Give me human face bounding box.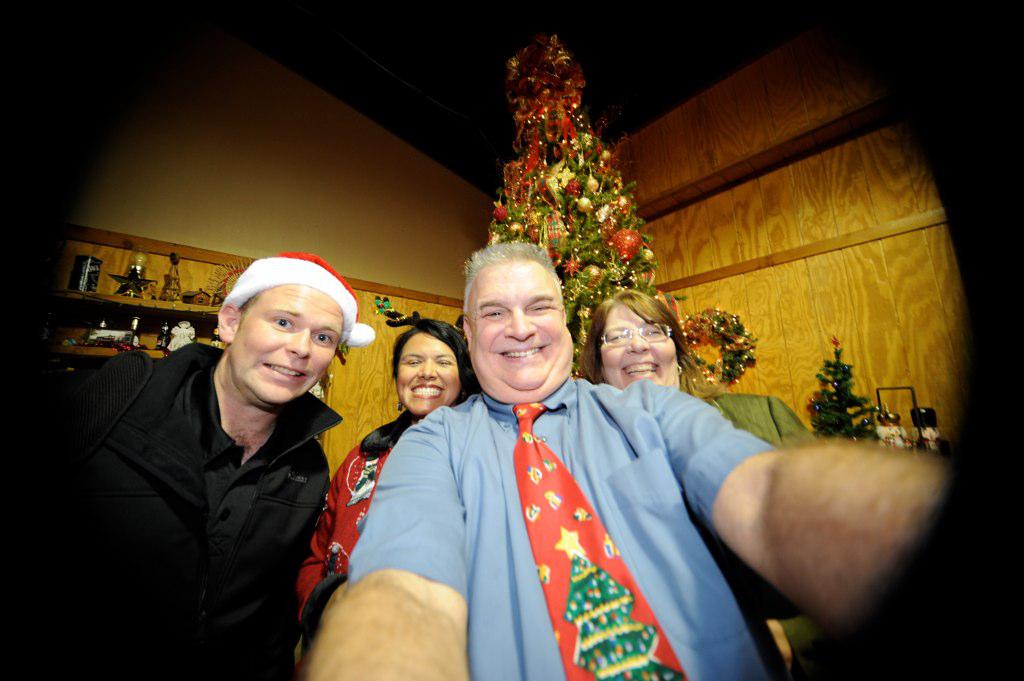
x1=227, y1=285, x2=347, y2=393.
